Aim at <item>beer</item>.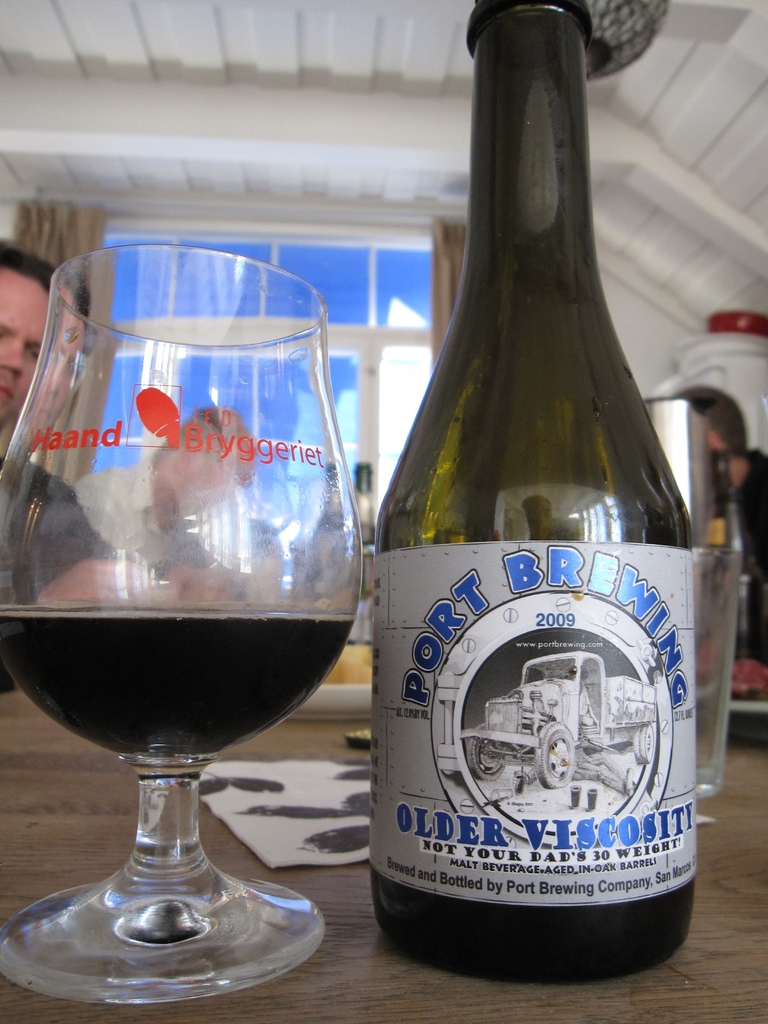
Aimed at crop(365, 0, 694, 973).
